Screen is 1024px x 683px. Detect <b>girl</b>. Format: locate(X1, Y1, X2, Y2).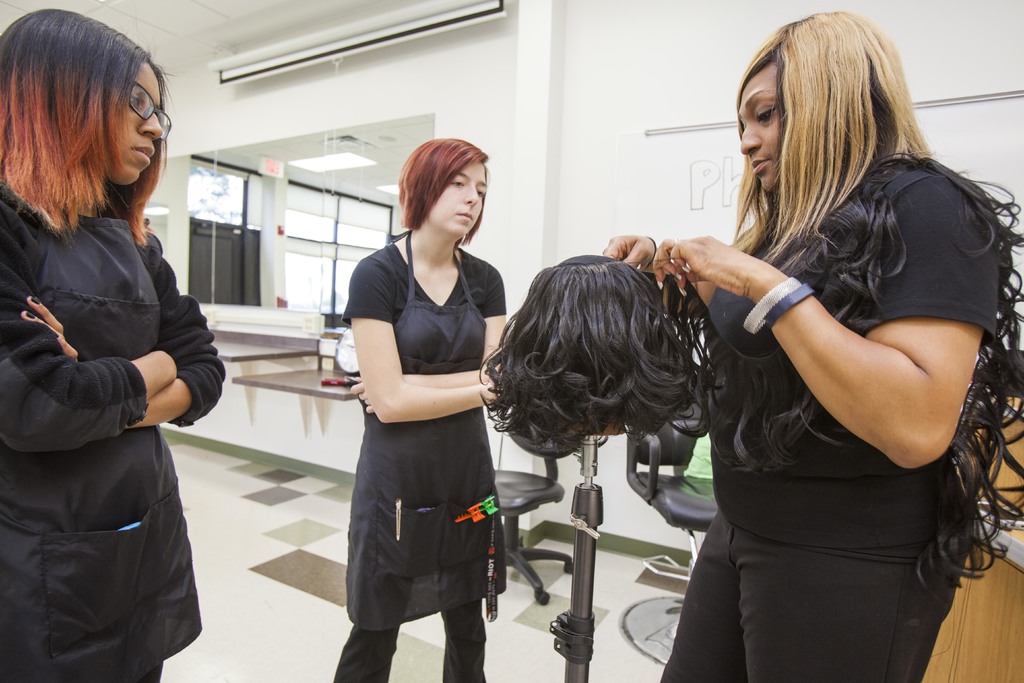
locate(0, 5, 223, 682).
